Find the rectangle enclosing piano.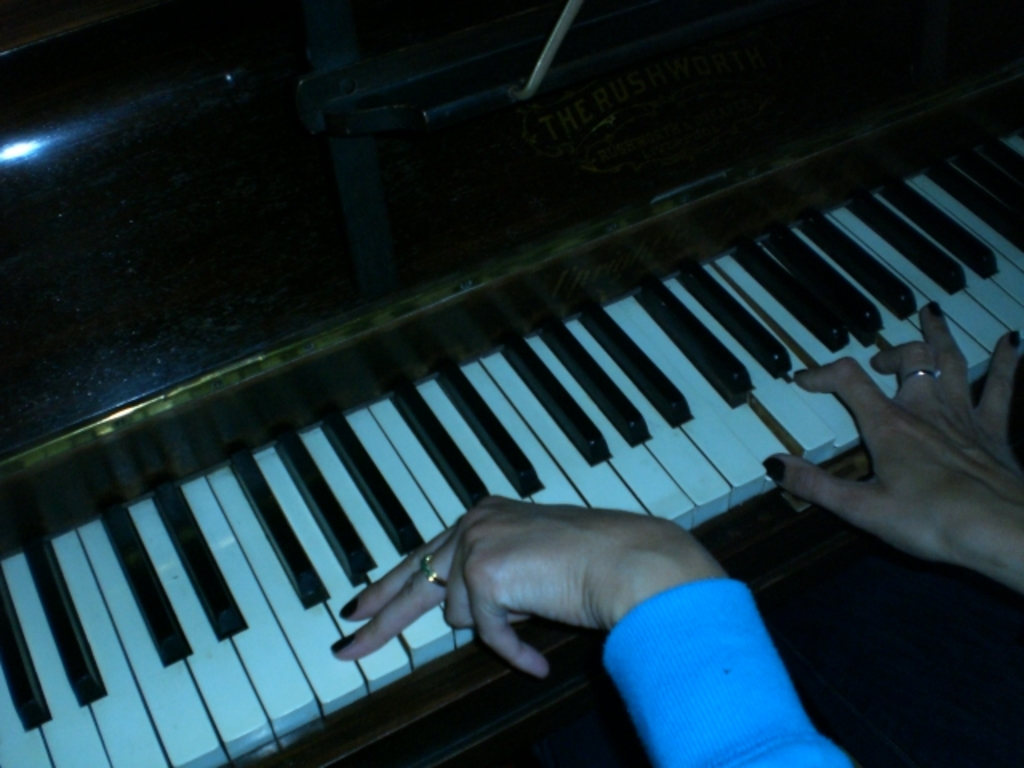
<bbox>0, 0, 1022, 766</bbox>.
